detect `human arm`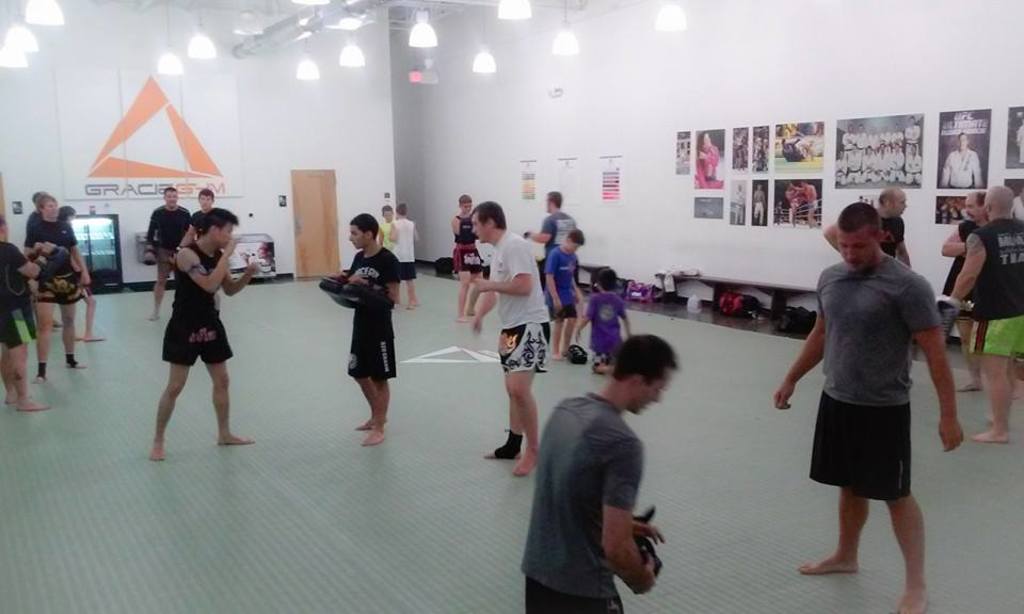
BBox(138, 195, 166, 255)
